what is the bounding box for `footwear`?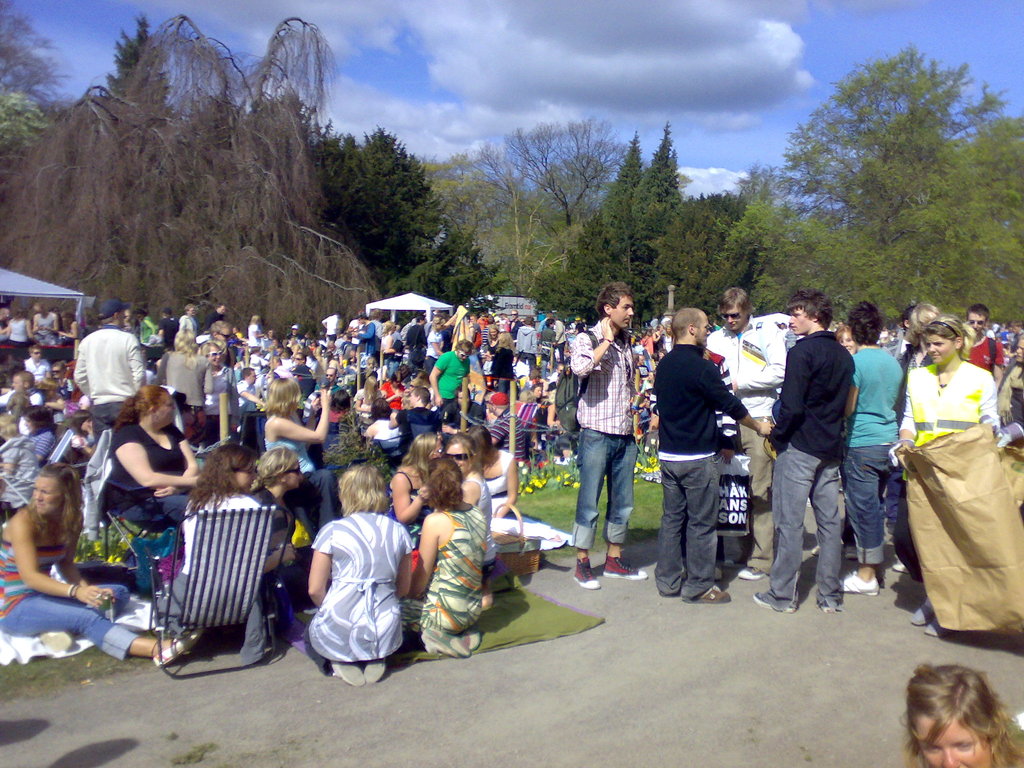
box=[419, 630, 473, 662].
